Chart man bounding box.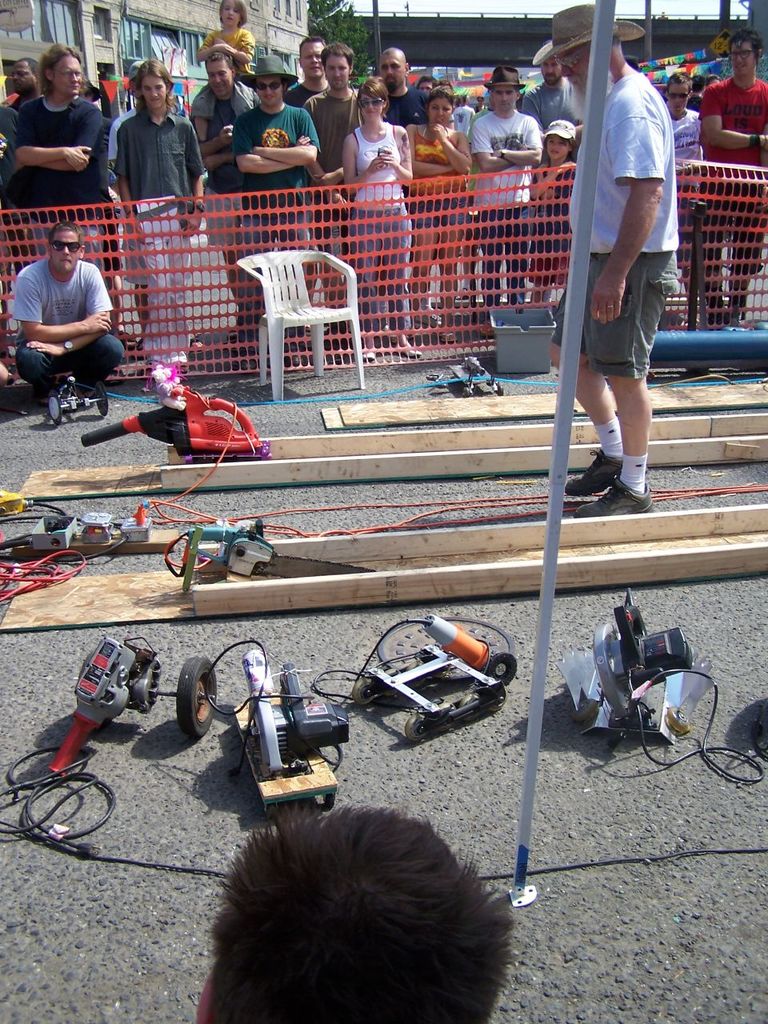
Charted: {"left": 702, "top": 34, "right": 767, "bottom": 329}.
